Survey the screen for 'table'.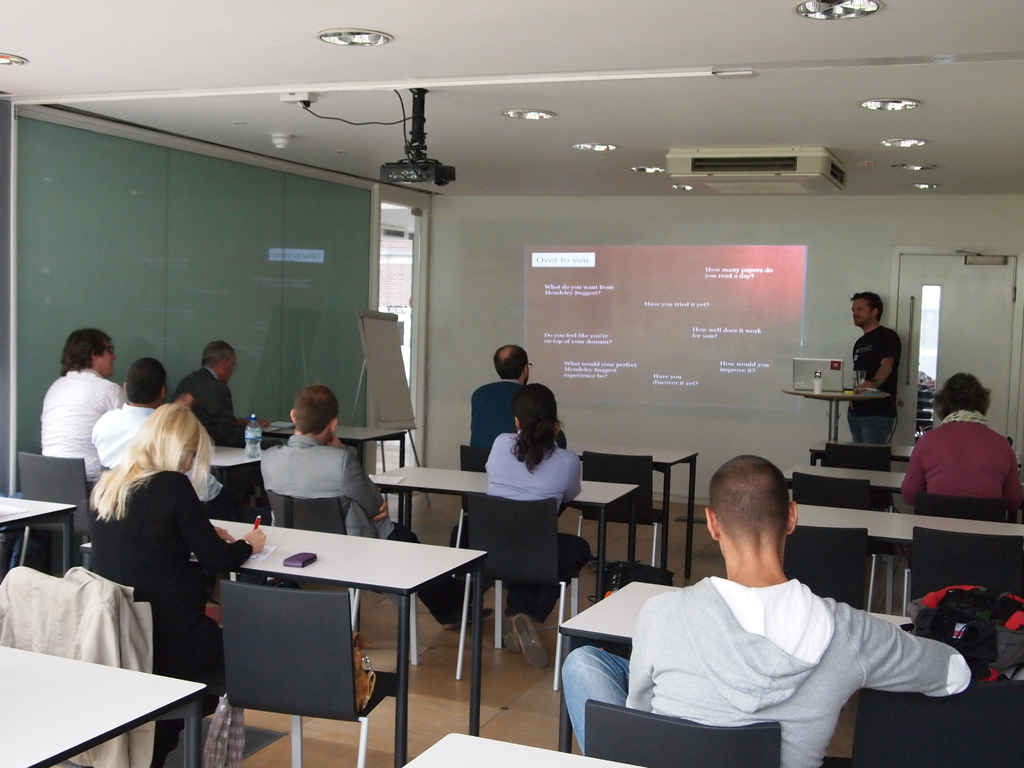
Survey found: x1=784 y1=459 x2=919 y2=499.
